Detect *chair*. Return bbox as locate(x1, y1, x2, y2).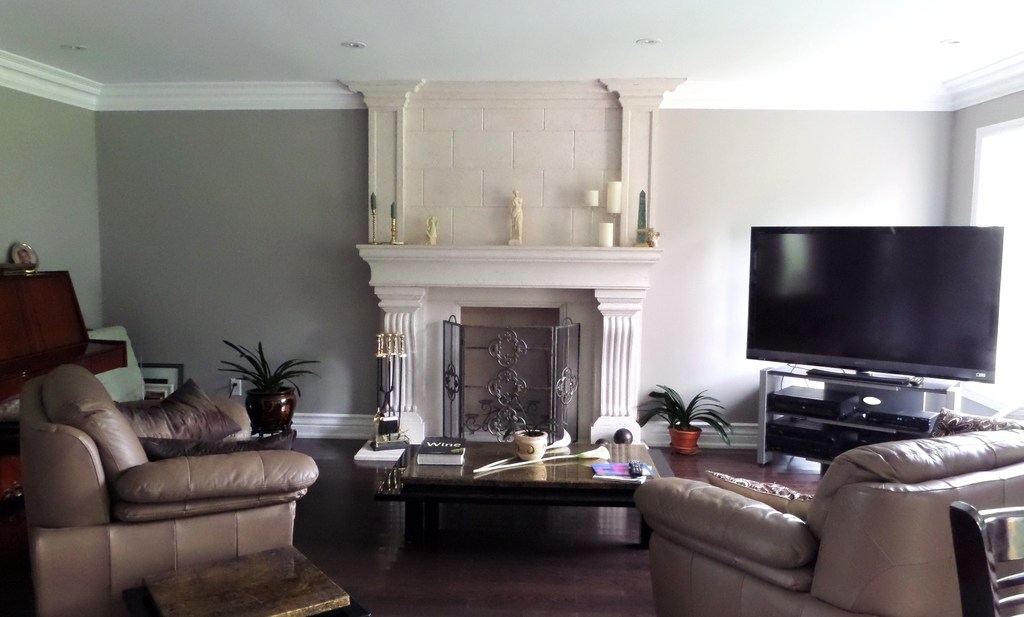
locate(25, 355, 320, 613).
